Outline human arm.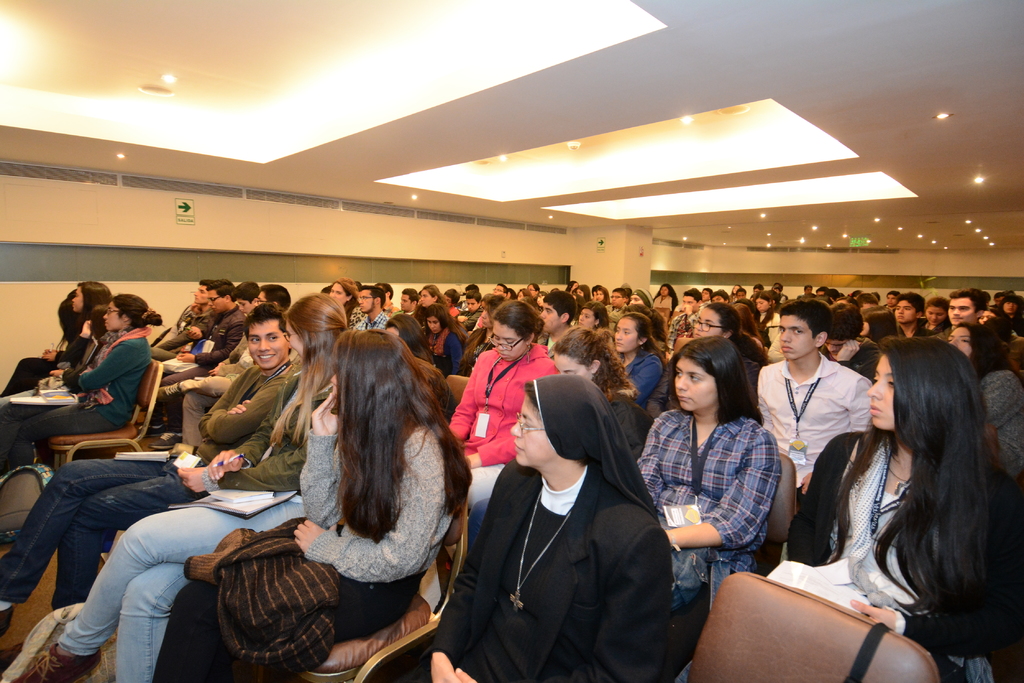
Outline: 837 338 879 381.
